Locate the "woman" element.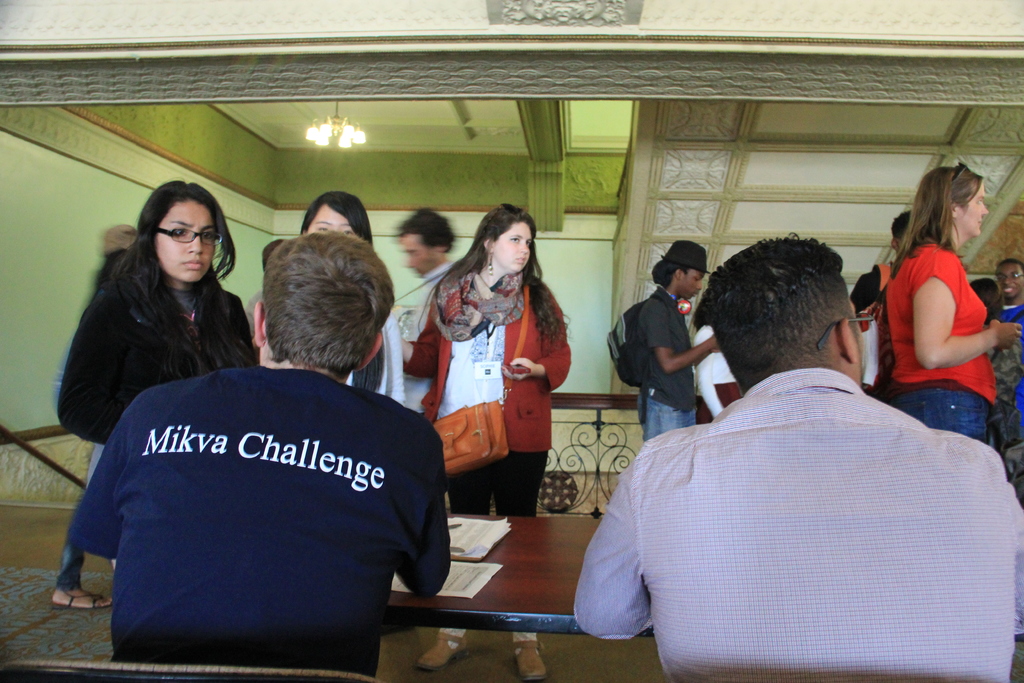
Element bbox: <region>52, 219, 144, 605</region>.
